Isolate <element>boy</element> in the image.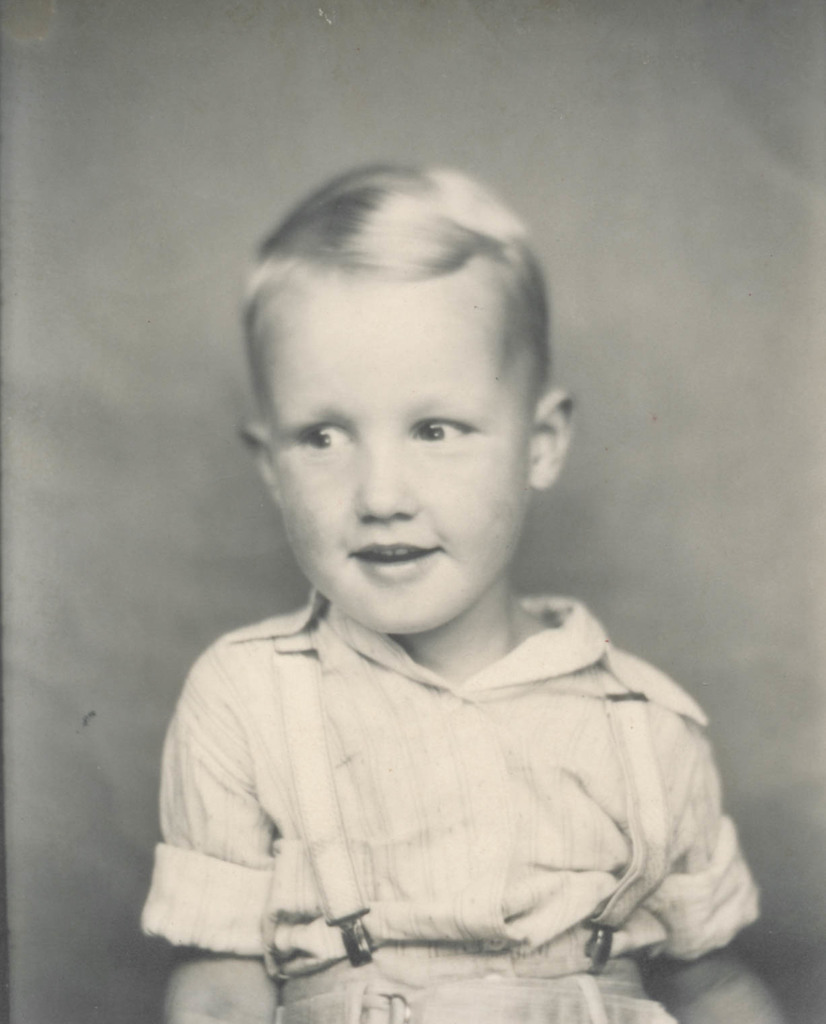
Isolated region: {"x1": 133, "y1": 143, "x2": 745, "y2": 1004}.
